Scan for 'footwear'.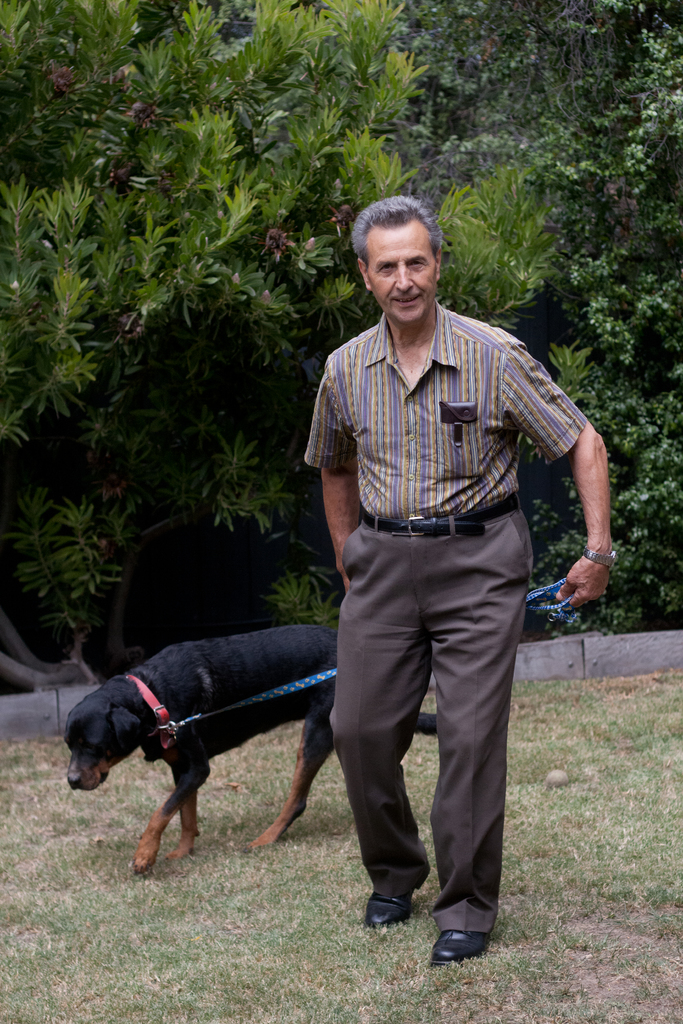
Scan result: (365,877,430,935).
